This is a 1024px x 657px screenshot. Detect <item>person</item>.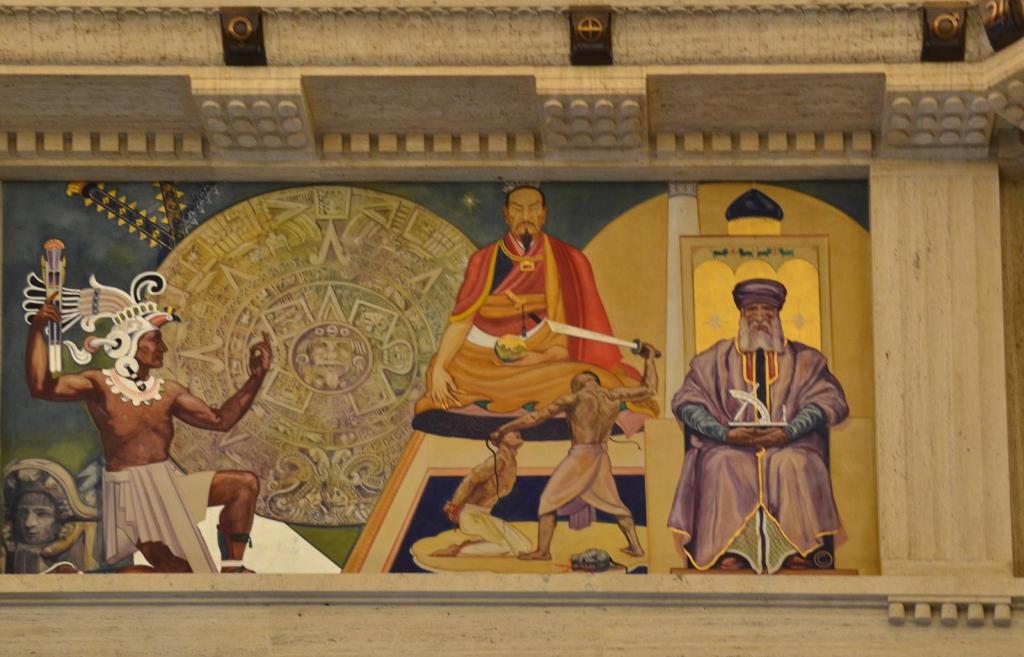
412 183 660 437.
